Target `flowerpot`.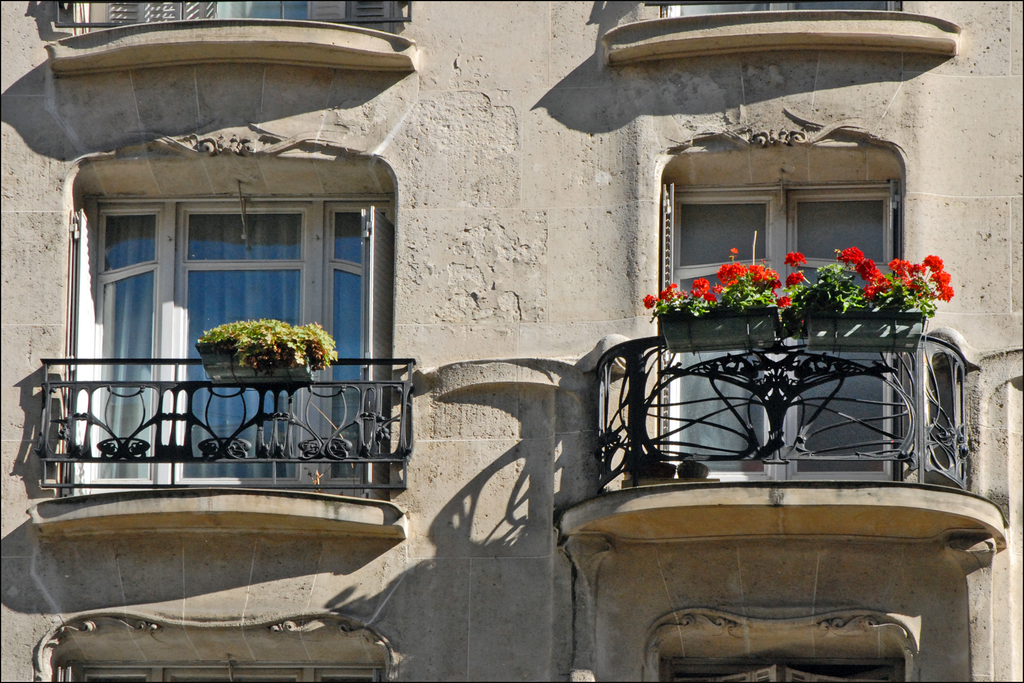
Target region: [left=803, top=299, right=932, bottom=352].
